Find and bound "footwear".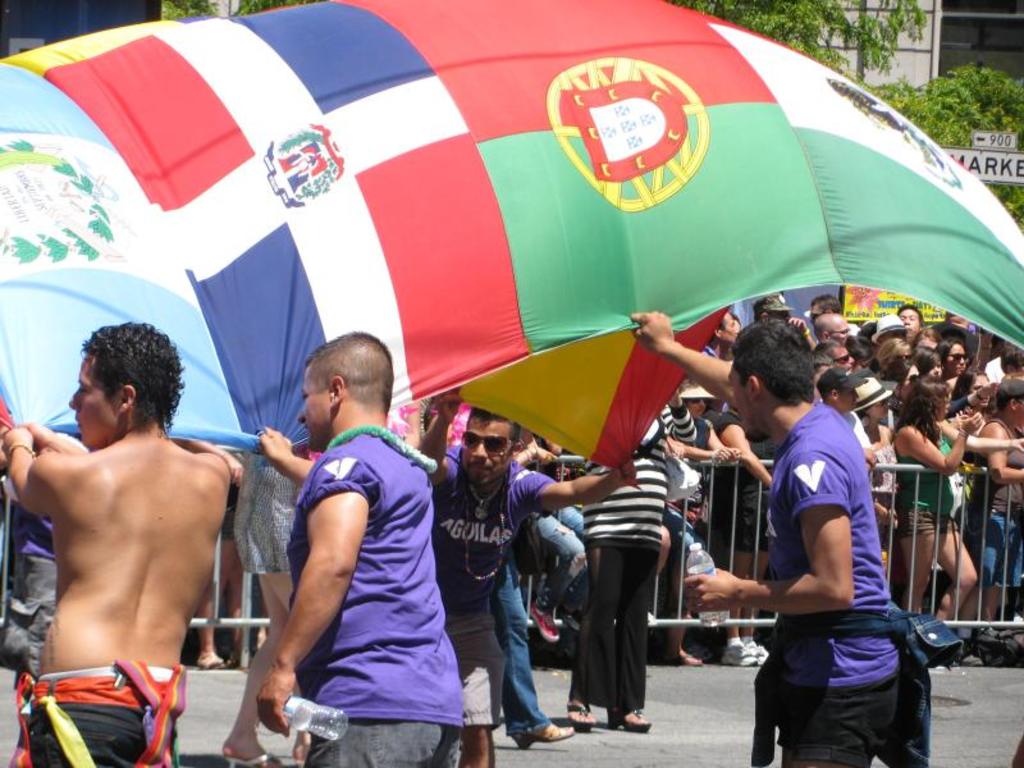
Bound: <region>568, 700, 595, 727</region>.
